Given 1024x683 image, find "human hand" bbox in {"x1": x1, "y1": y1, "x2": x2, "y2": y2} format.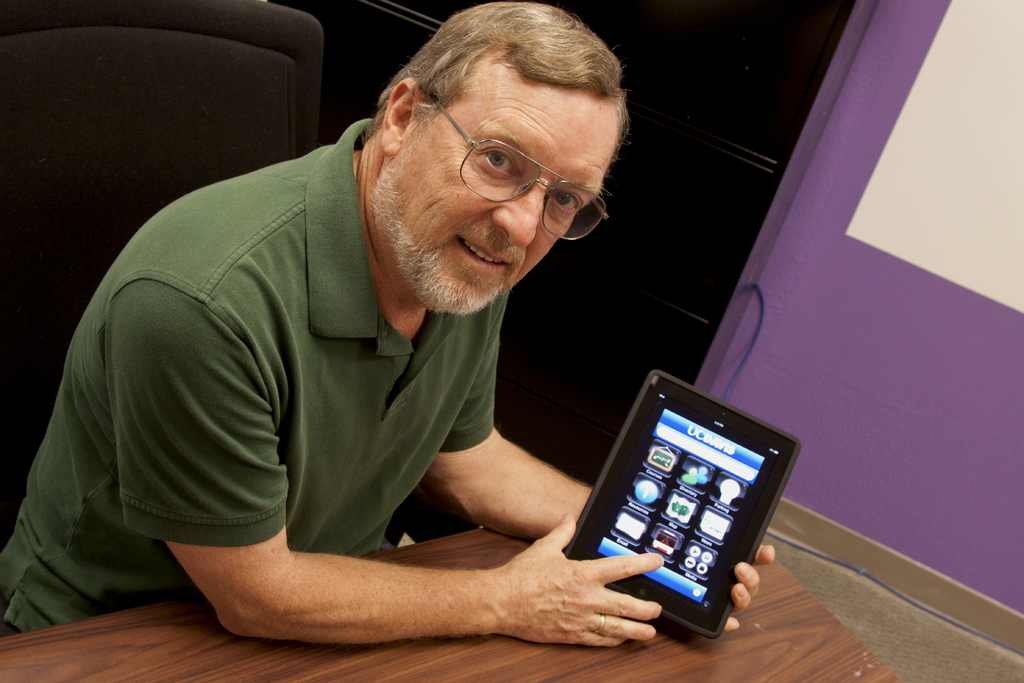
{"x1": 723, "y1": 541, "x2": 775, "y2": 637}.
